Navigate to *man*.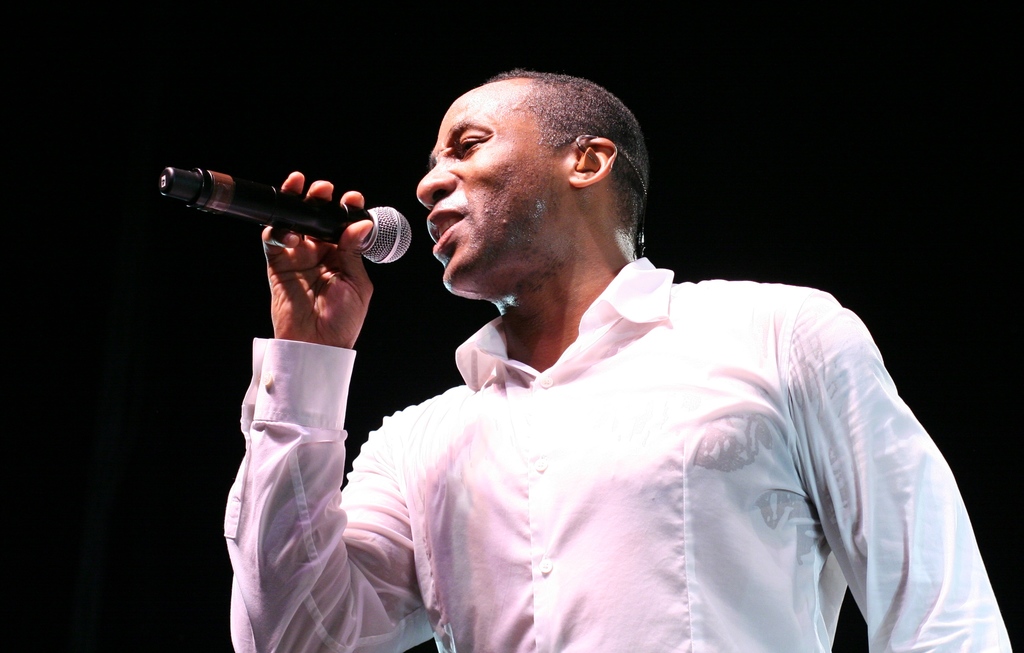
Navigation target: <box>232,65,982,626</box>.
